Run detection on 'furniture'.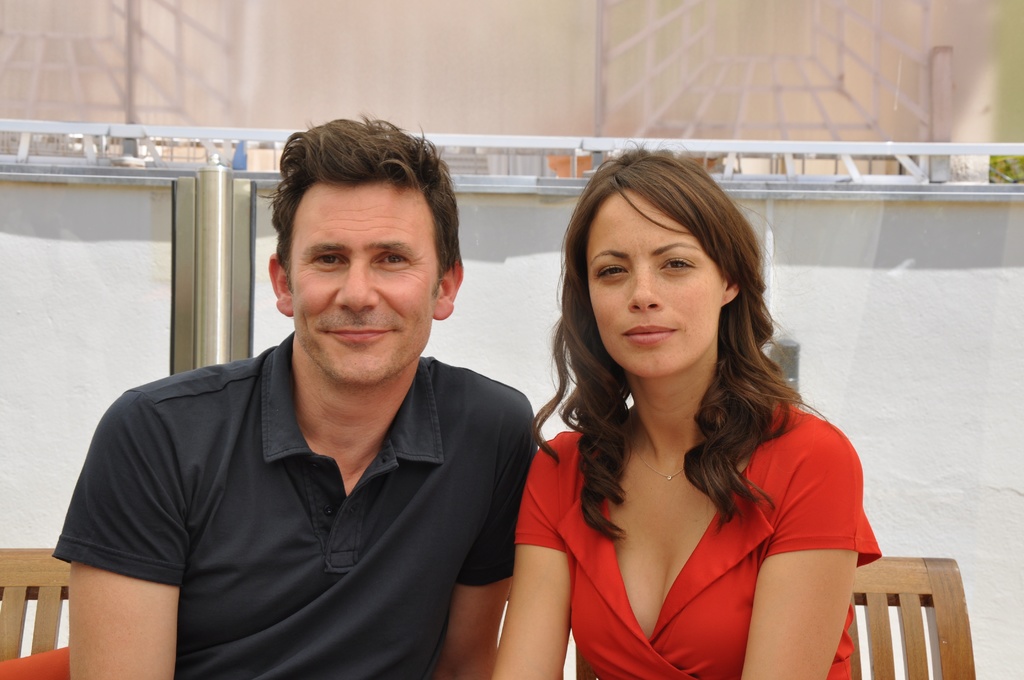
Result: locate(0, 547, 70, 679).
